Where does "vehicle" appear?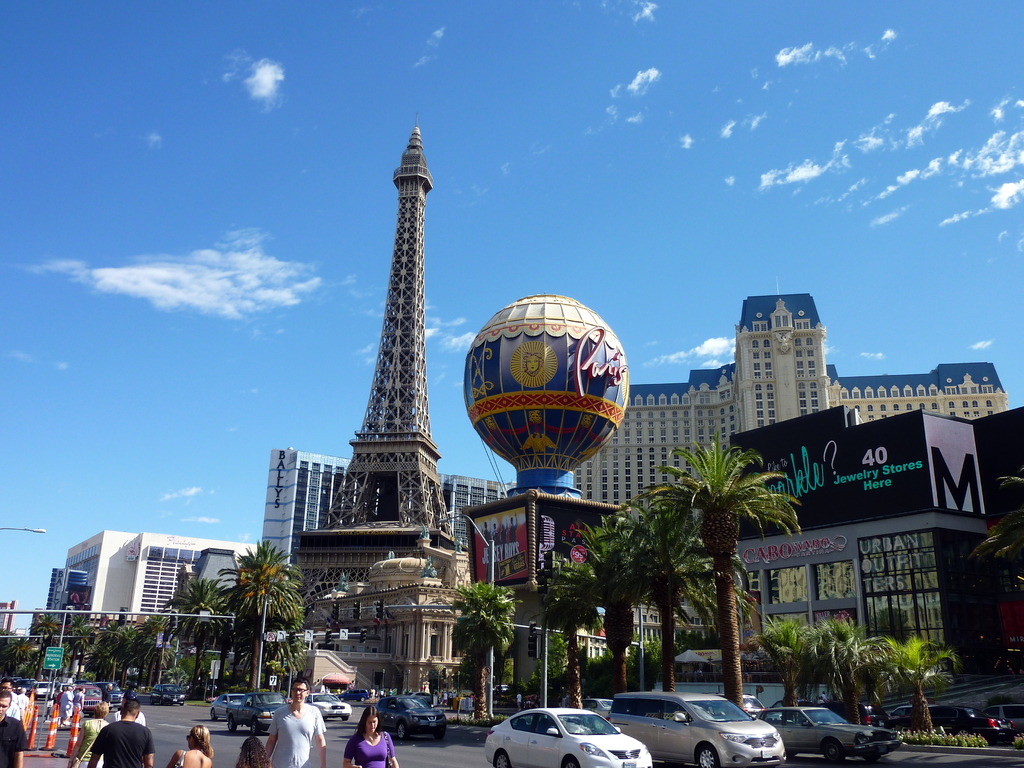
Appears at crop(376, 694, 449, 739).
